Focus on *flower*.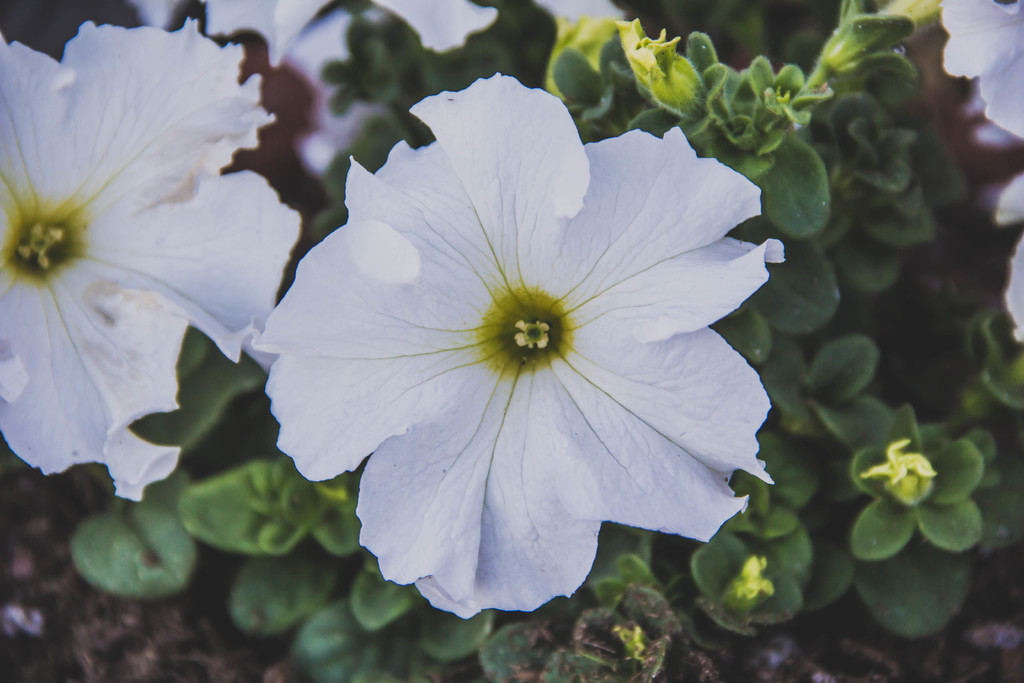
Focused at x1=856, y1=436, x2=942, y2=514.
